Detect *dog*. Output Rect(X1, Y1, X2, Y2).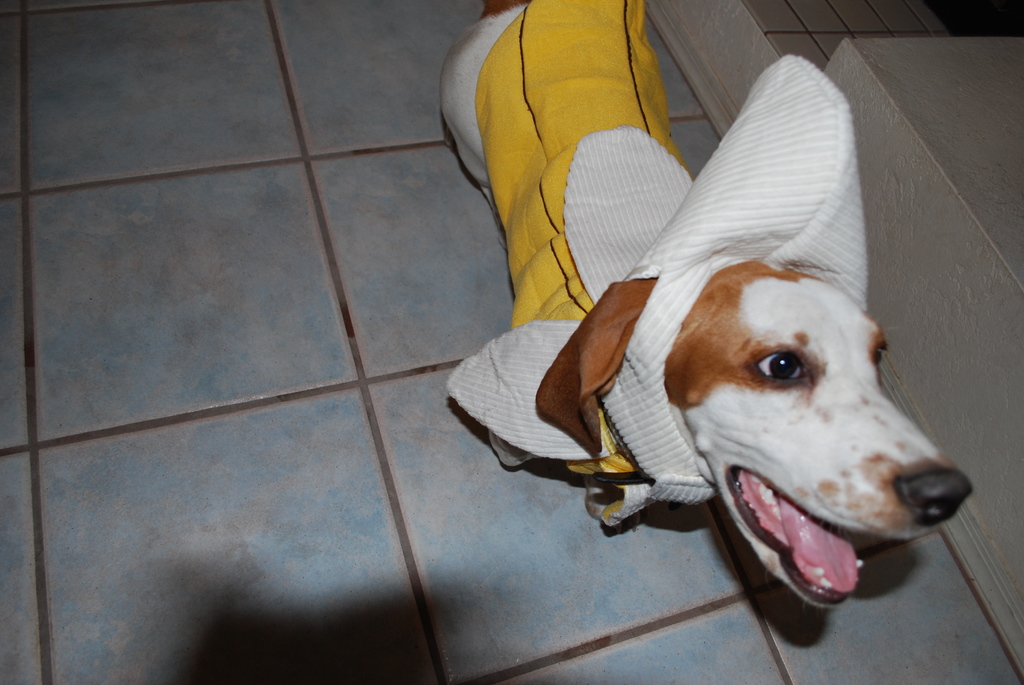
Rect(436, 0, 976, 611).
